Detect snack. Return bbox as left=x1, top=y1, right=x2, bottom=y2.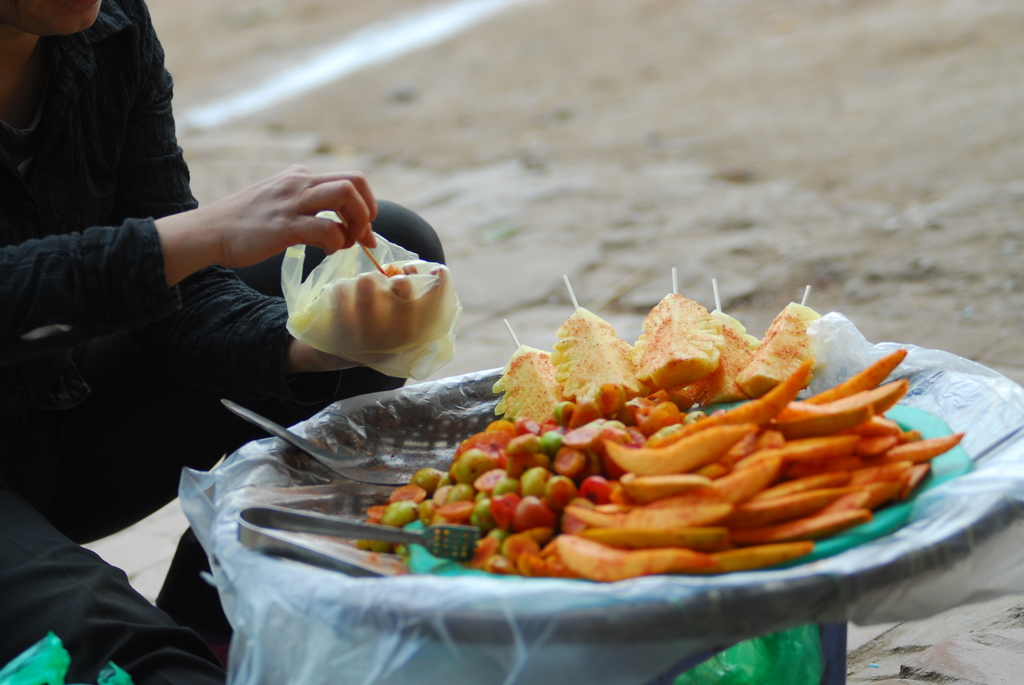
left=254, top=313, right=975, bottom=615.
